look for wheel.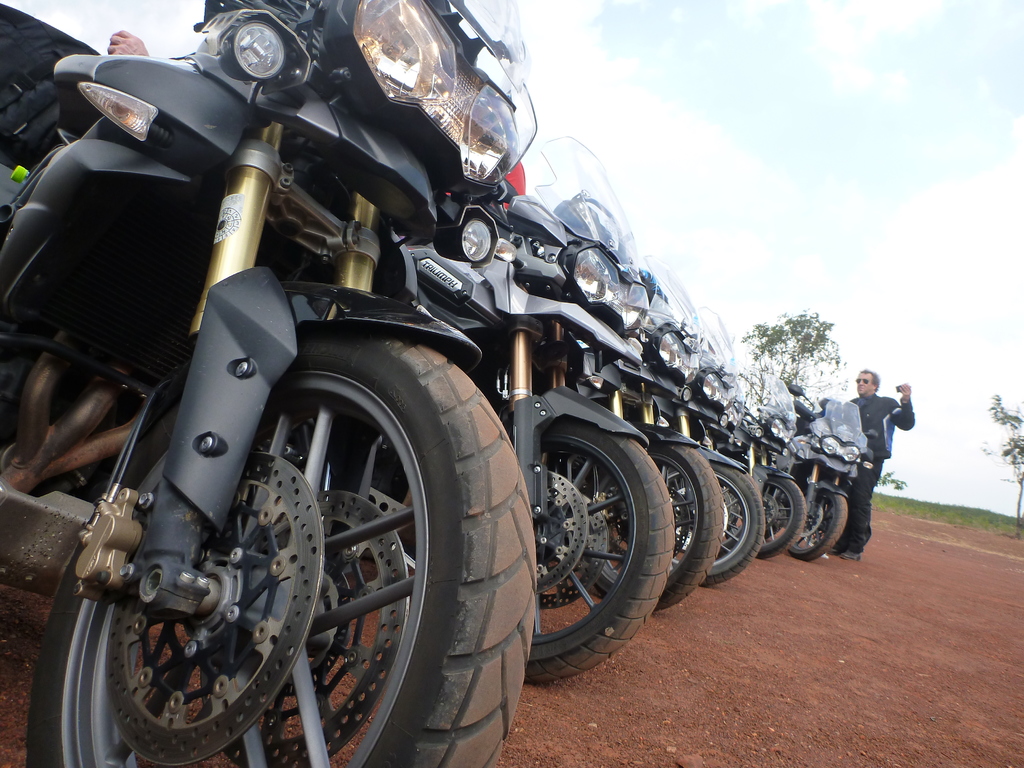
Found: Rect(664, 450, 765, 584).
